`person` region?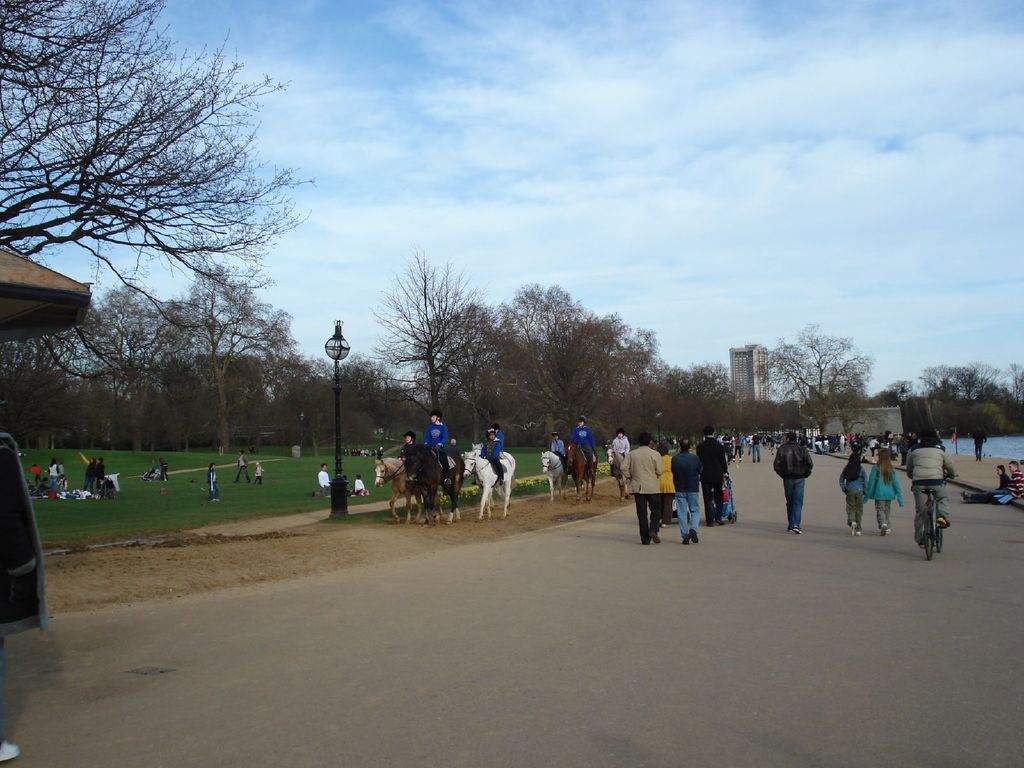
left=234, top=449, right=249, bottom=483
